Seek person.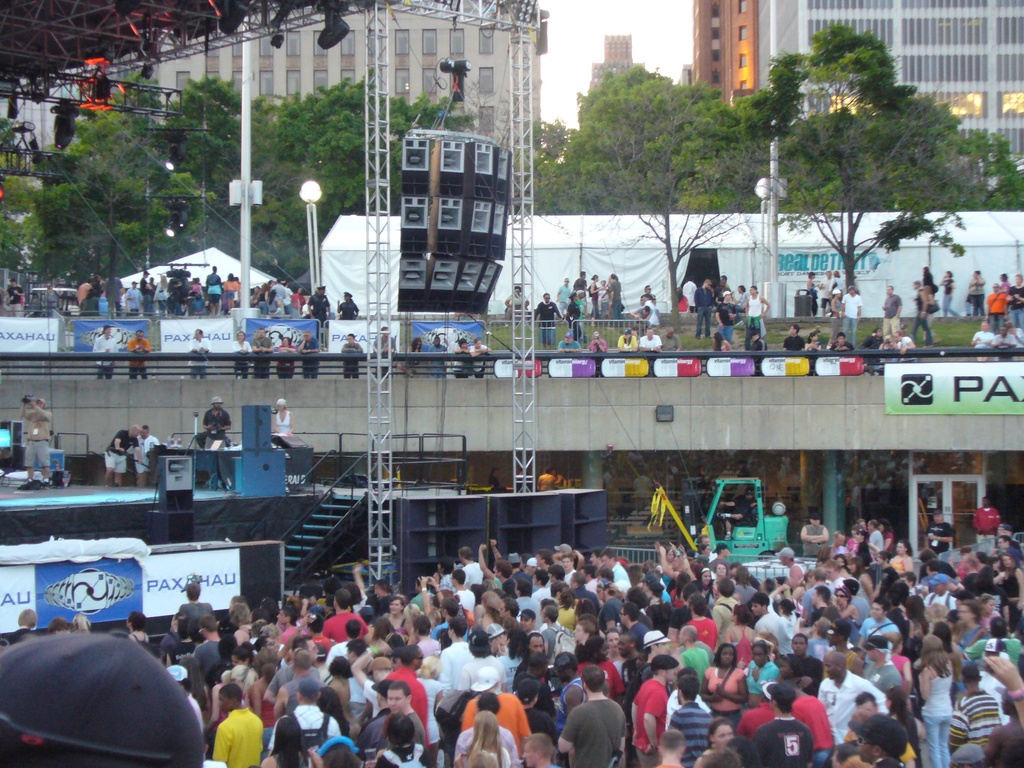
{"x1": 575, "y1": 287, "x2": 586, "y2": 323}.
